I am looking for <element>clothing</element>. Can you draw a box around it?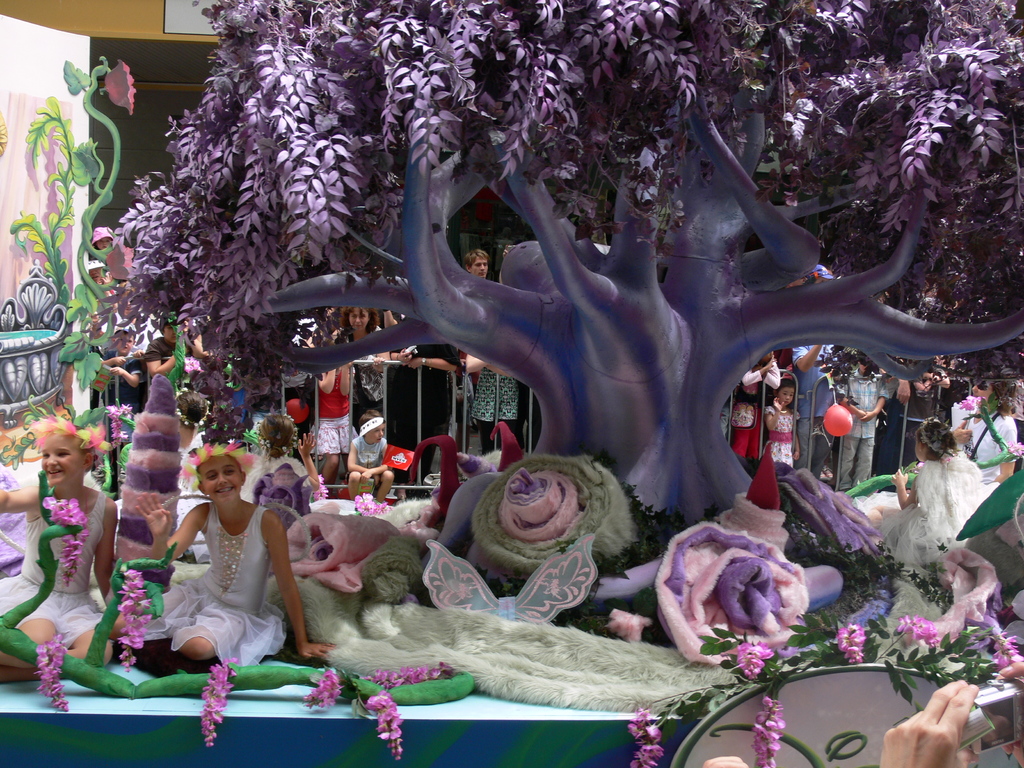
Sure, the bounding box is 387, 341, 463, 495.
